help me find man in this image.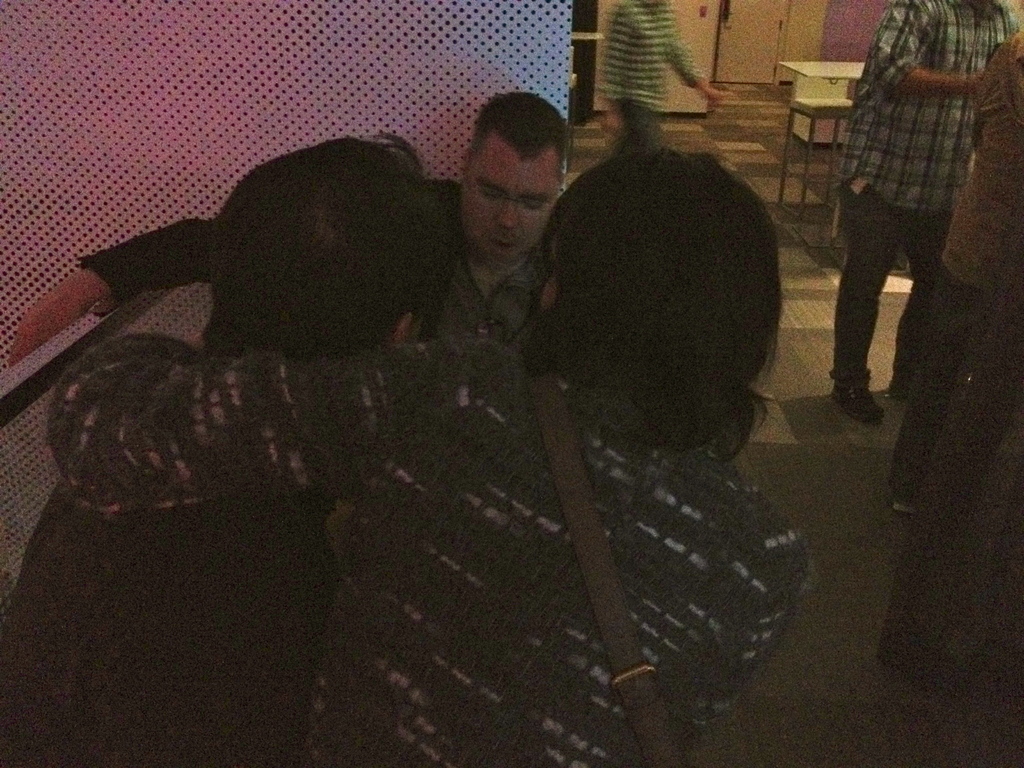
Found it: (44,135,812,767).
